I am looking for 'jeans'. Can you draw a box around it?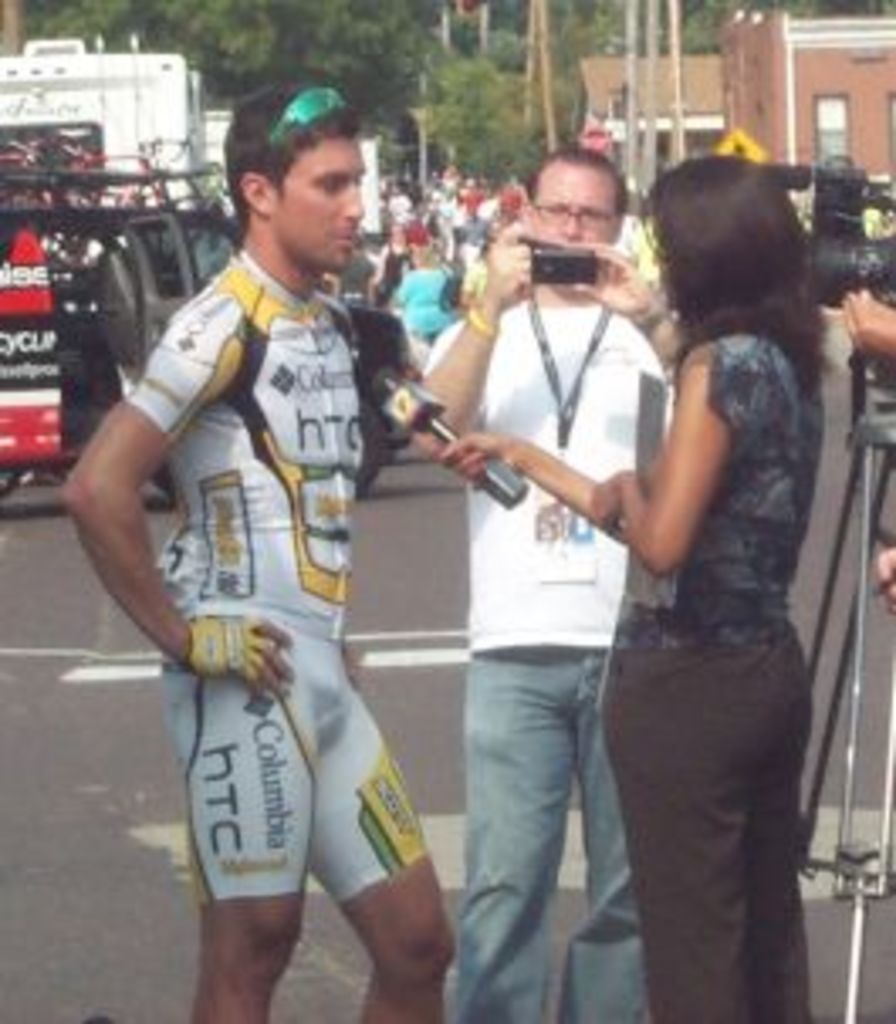
Sure, the bounding box is (left=453, top=649, right=646, bottom=1017).
